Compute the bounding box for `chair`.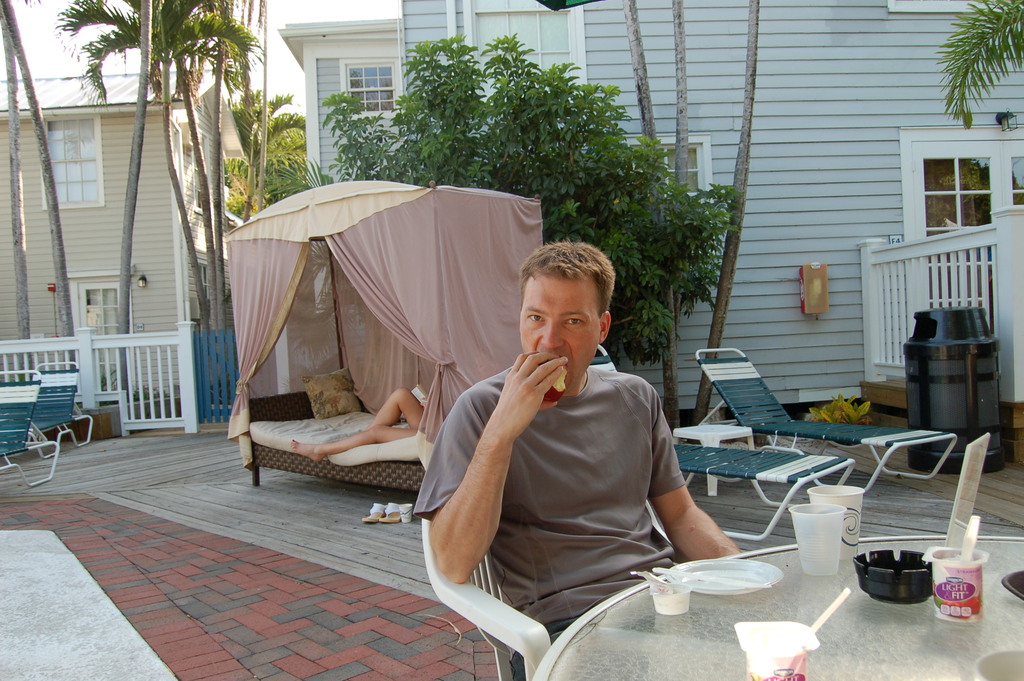
l=0, t=368, r=59, b=489.
